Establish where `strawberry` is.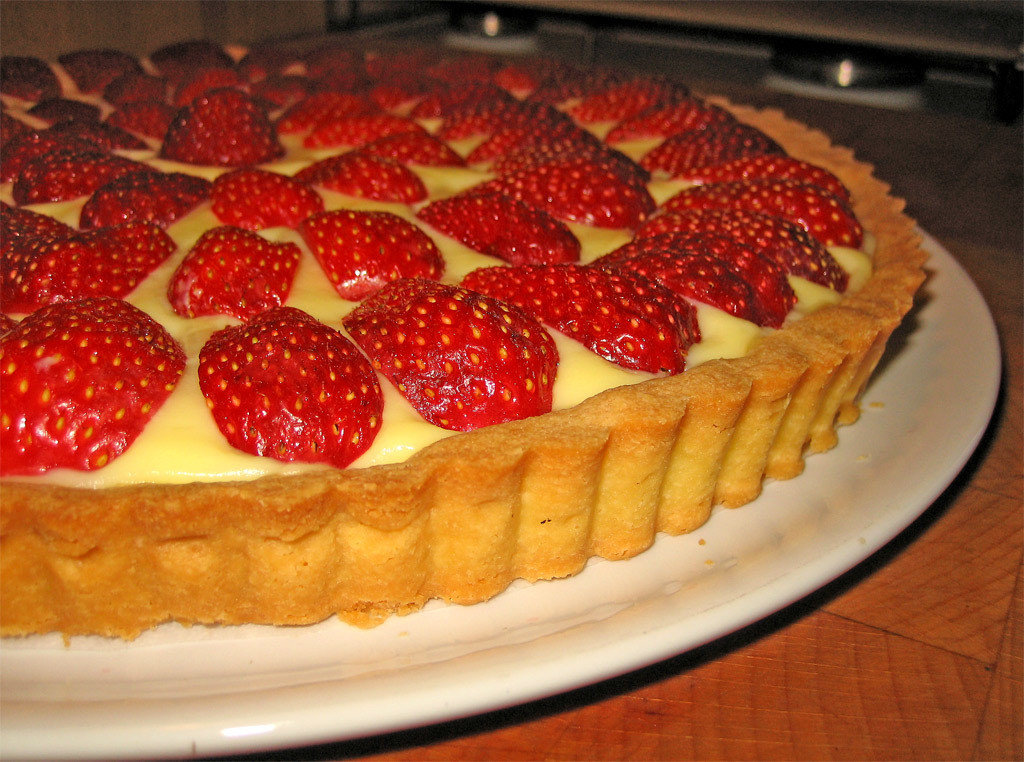
Established at BBox(0, 48, 66, 102).
